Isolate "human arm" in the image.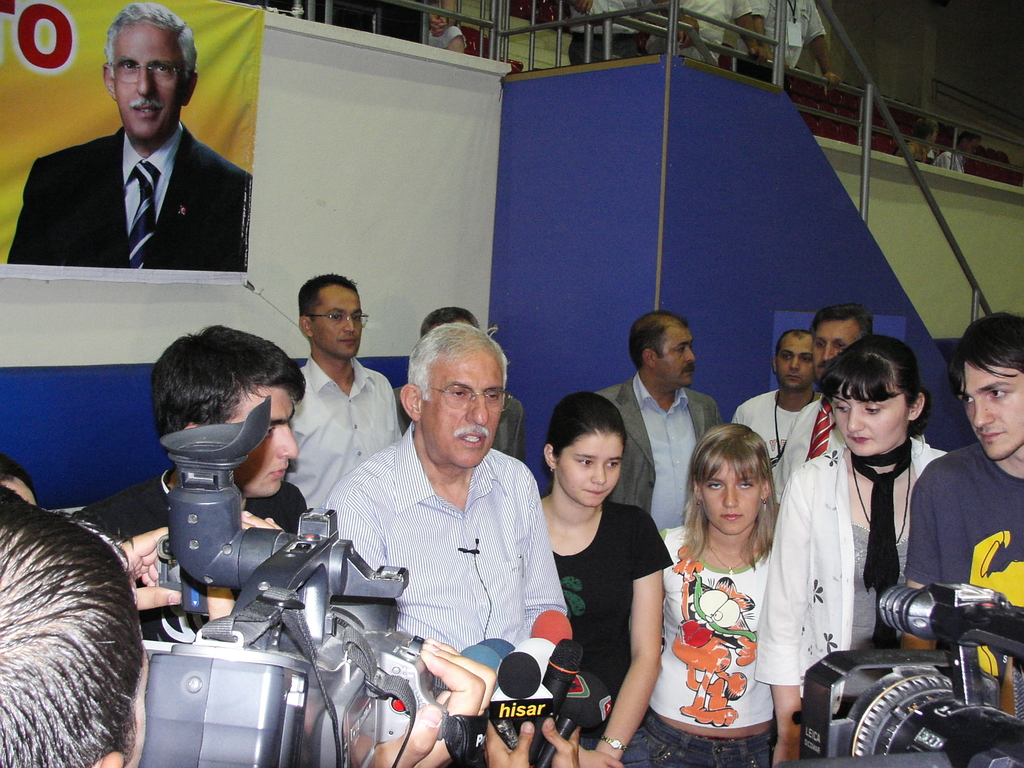
Isolated region: pyautogui.locateOnScreen(733, 468, 833, 755).
